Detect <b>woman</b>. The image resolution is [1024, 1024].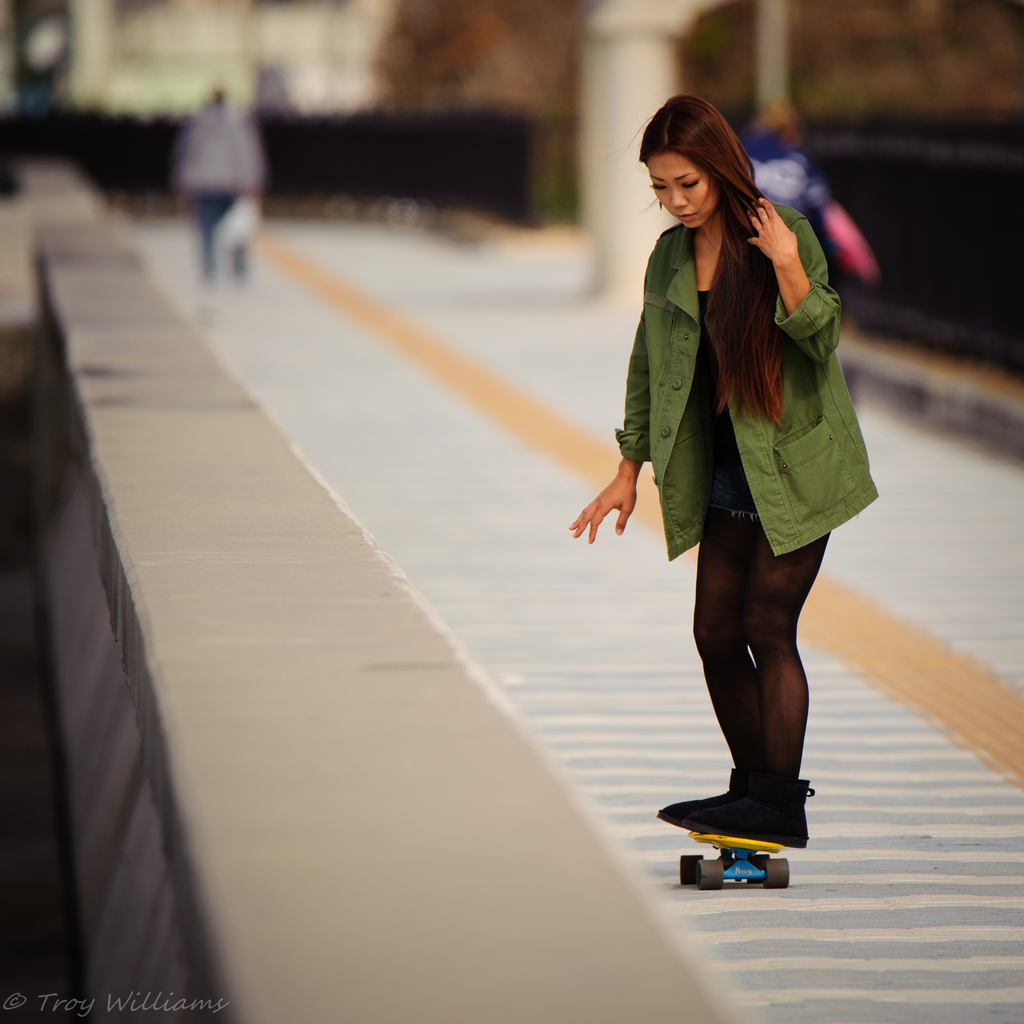
box=[588, 124, 881, 830].
